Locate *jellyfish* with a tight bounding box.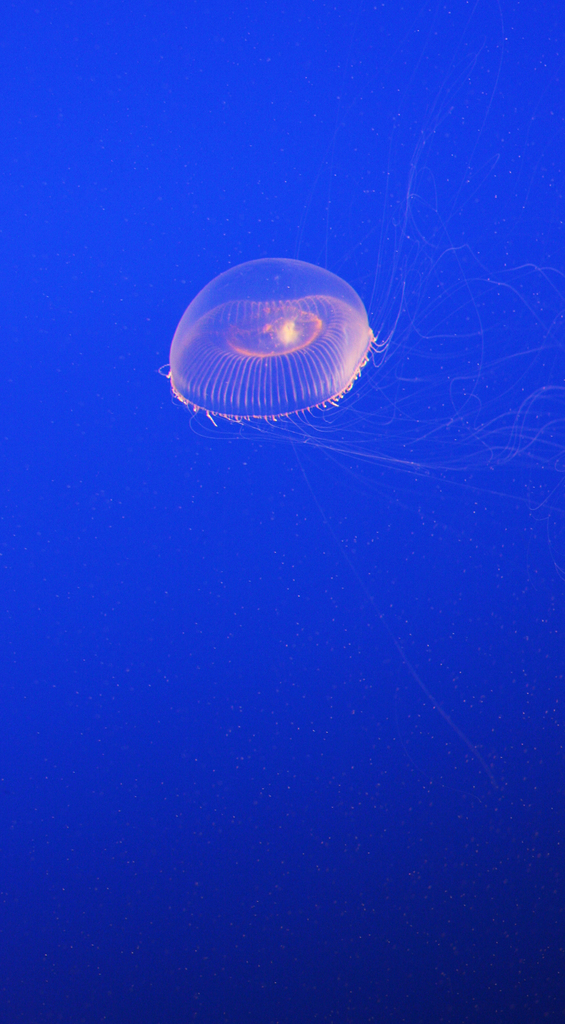
Rect(148, 0, 564, 798).
